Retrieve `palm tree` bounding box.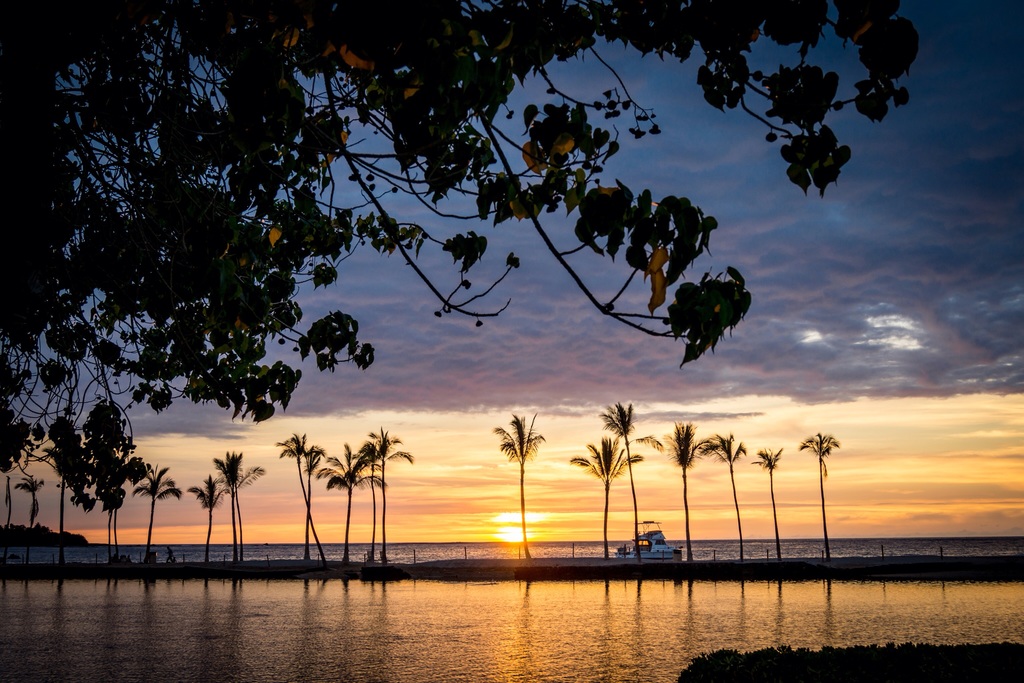
Bounding box: bbox=(190, 472, 223, 568).
